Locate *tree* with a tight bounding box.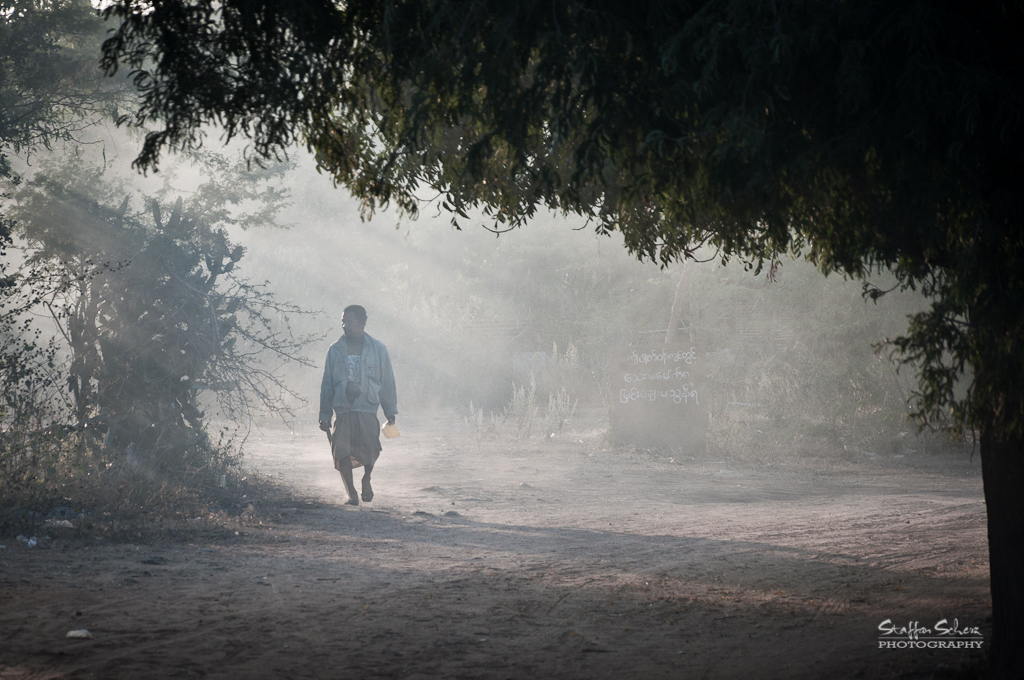
region(0, 0, 173, 237).
